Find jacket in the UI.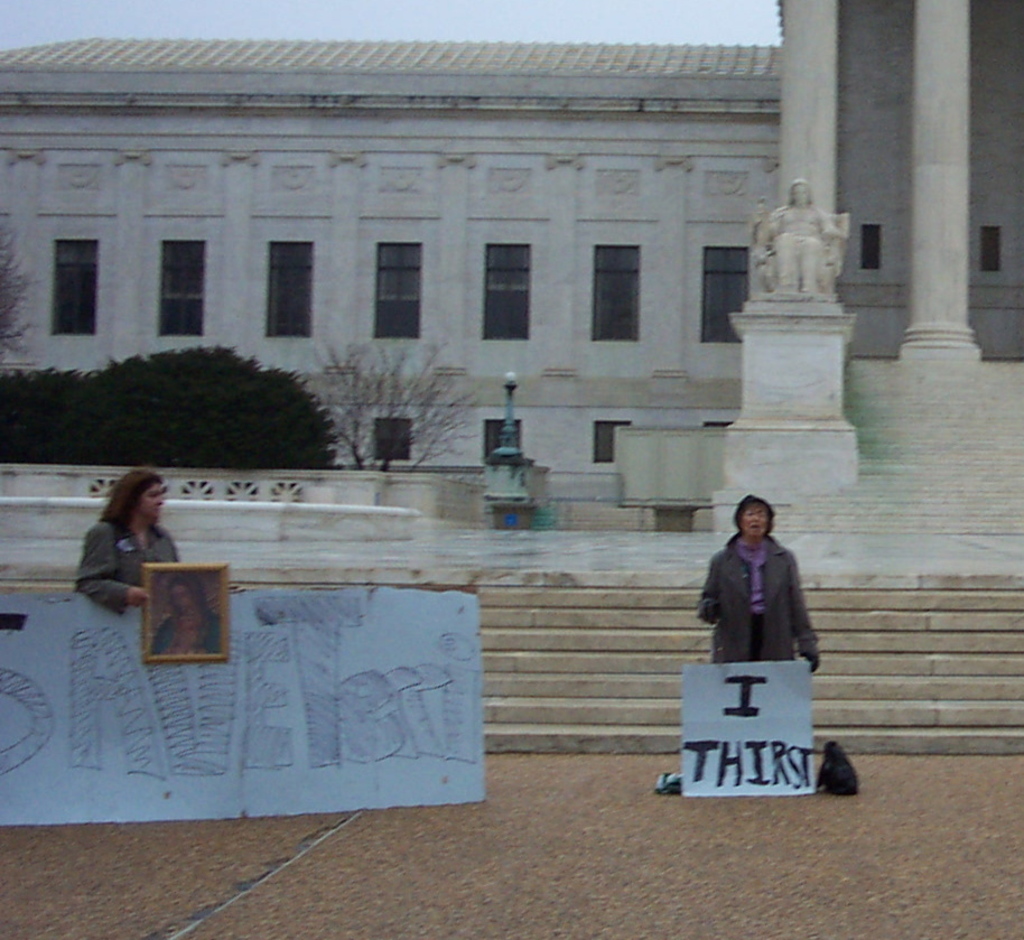
UI element at box(696, 511, 803, 664).
